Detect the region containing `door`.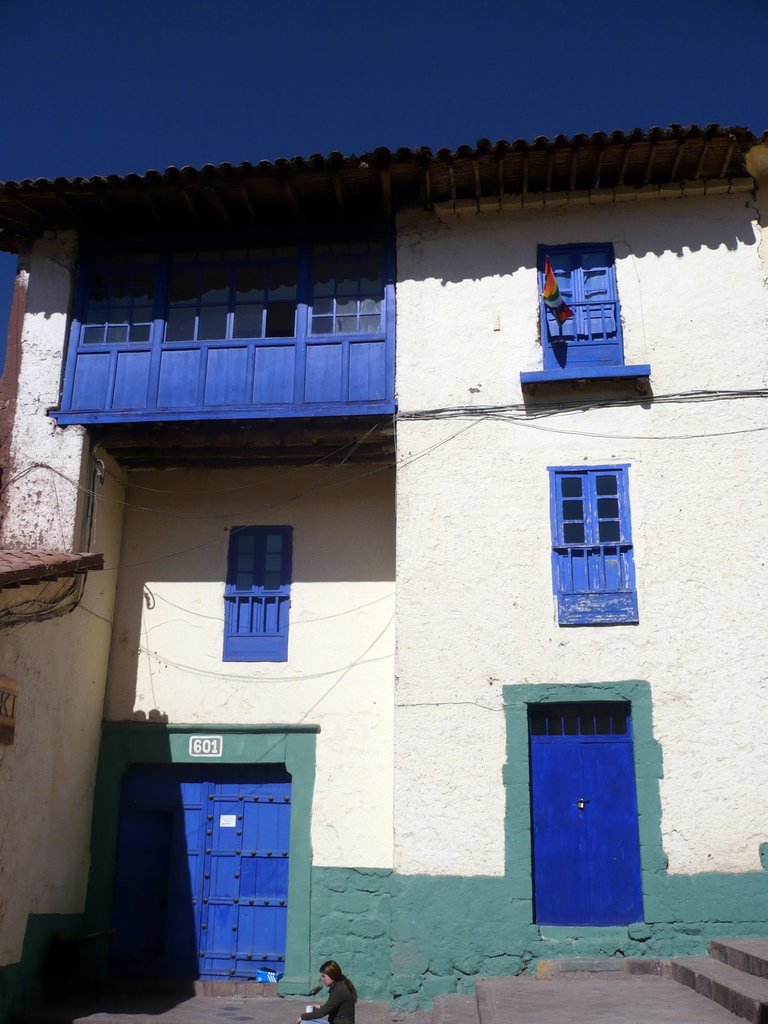
x1=129, y1=767, x2=284, y2=979.
